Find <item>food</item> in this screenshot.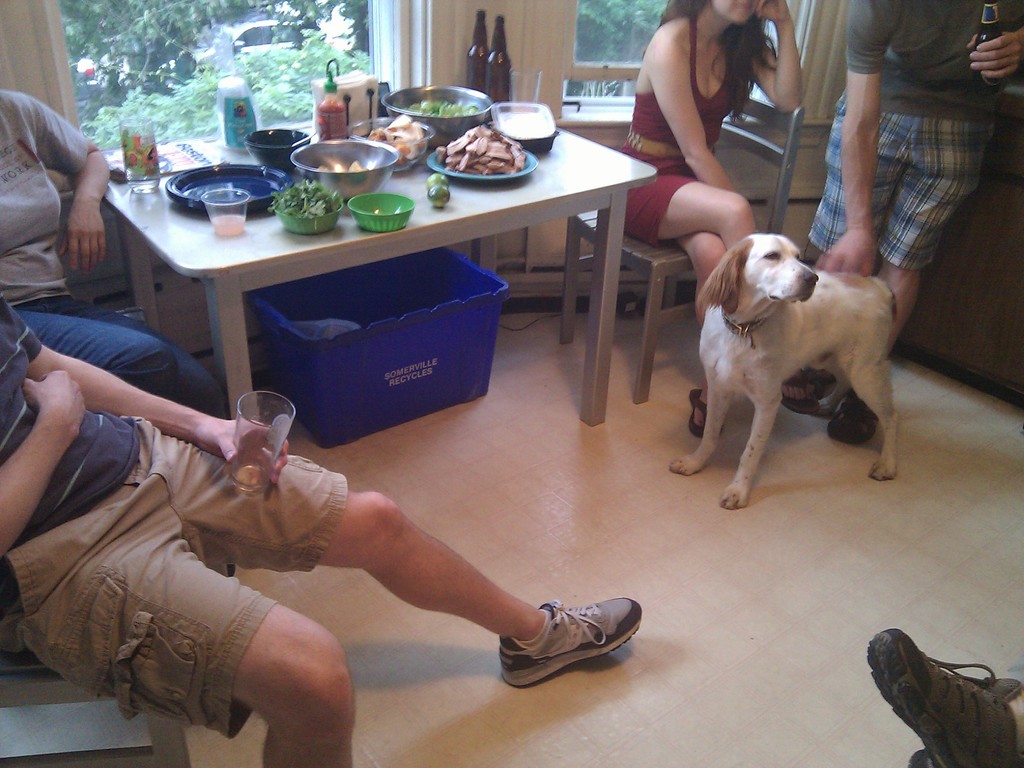
The bounding box for <item>food</item> is detection(429, 117, 525, 178).
